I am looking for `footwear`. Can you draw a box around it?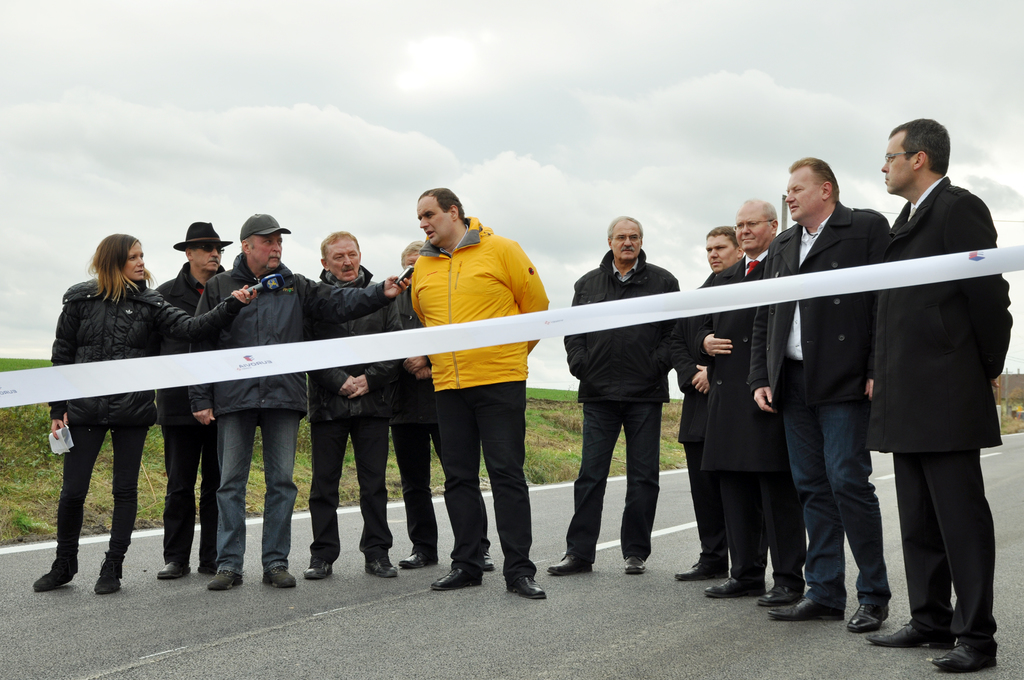
Sure, the bounding box is [left=199, top=560, right=214, bottom=580].
